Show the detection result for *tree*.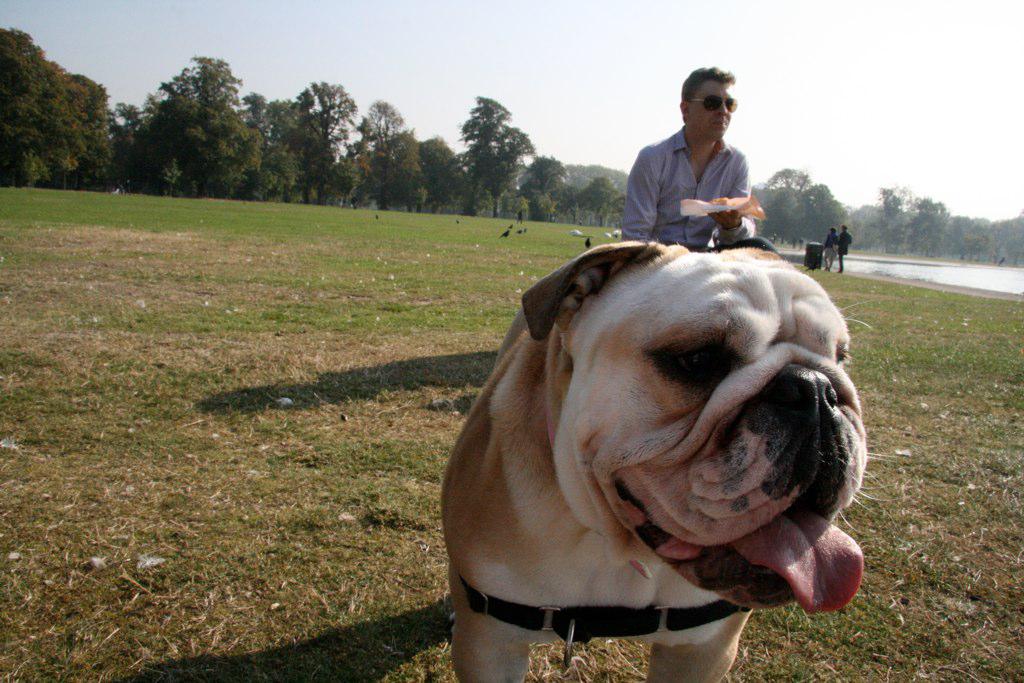
{"left": 851, "top": 175, "right": 910, "bottom": 252}.
